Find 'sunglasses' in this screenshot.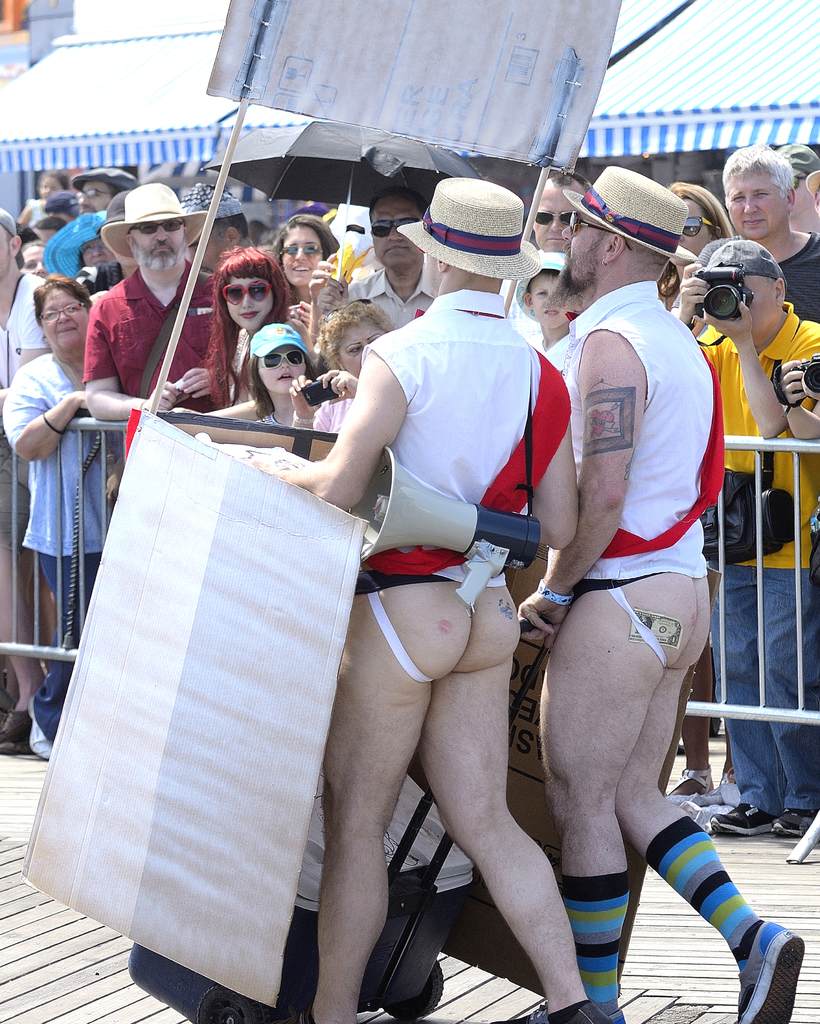
The bounding box for 'sunglasses' is [686, 214, 719, 240].
